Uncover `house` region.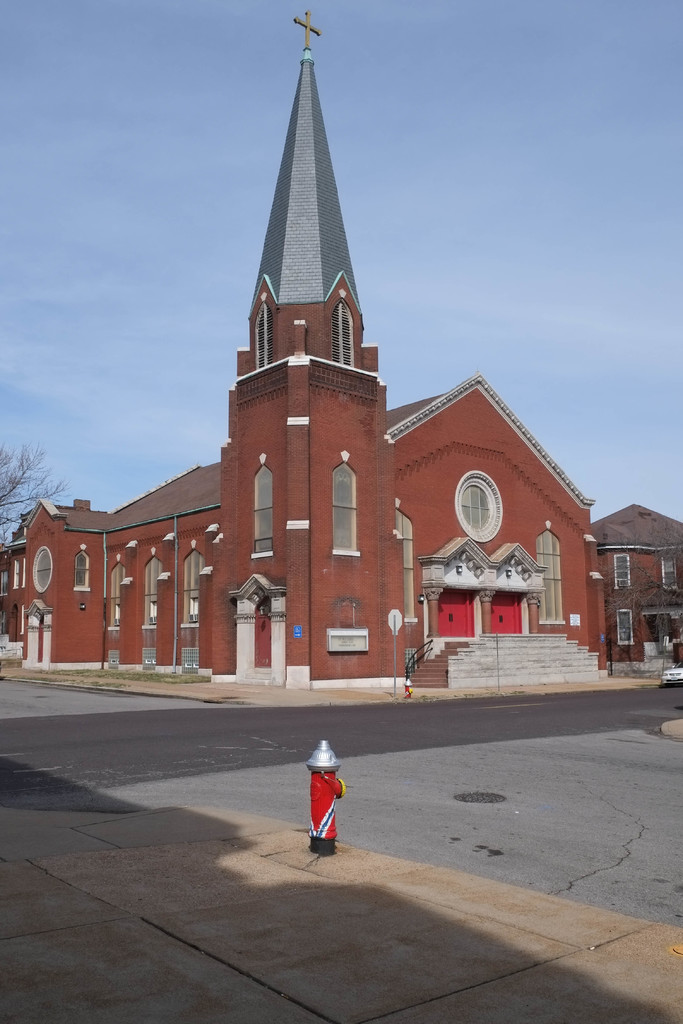
Uncovered: {"x1": 399, "y1": 395, "x2": 595, "y2": 689}.
